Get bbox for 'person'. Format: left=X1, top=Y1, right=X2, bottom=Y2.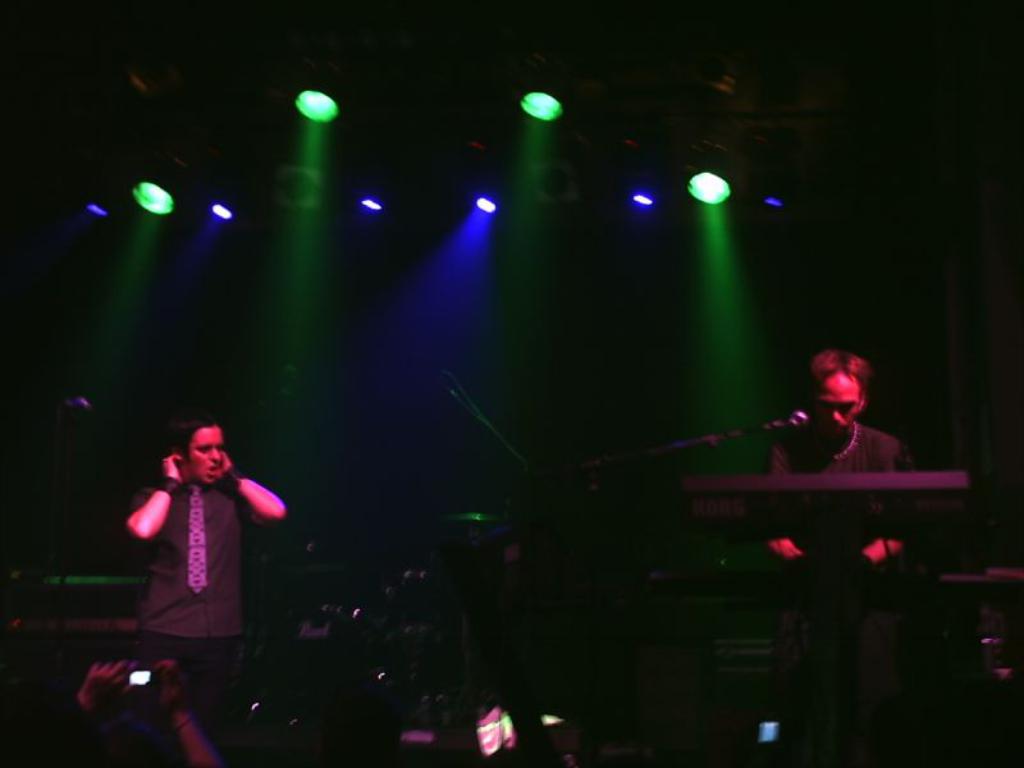
left=122, top=401, right=276, bottom=701.
